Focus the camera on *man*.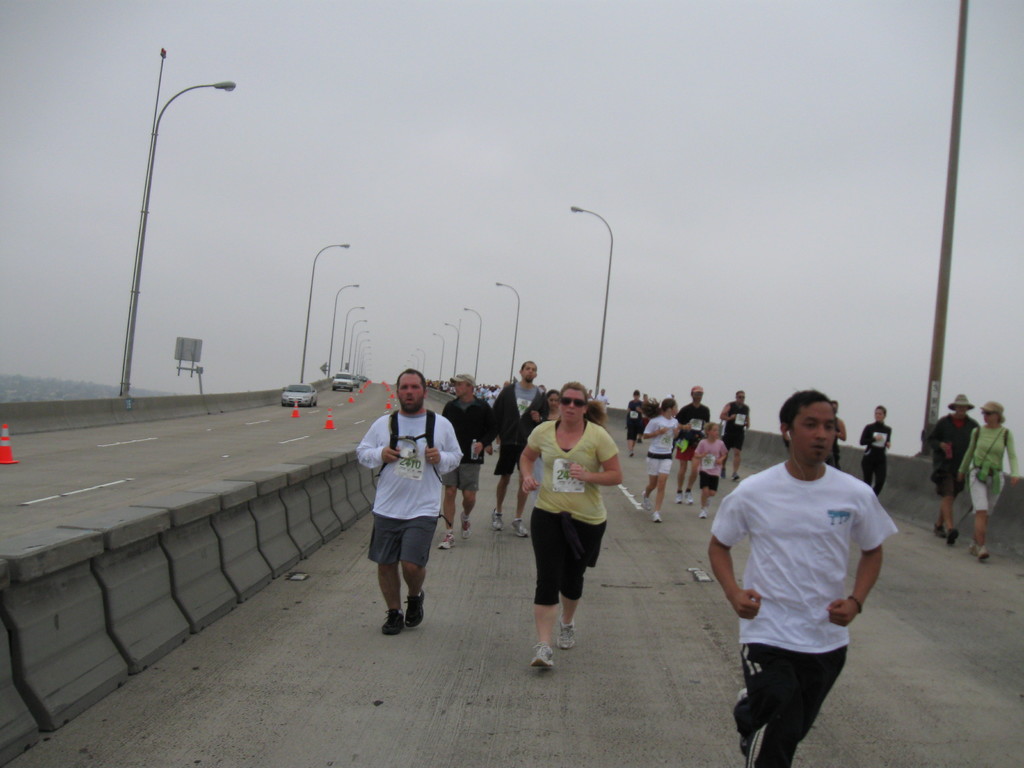
Focus region: 486, 359, 550, 538.
